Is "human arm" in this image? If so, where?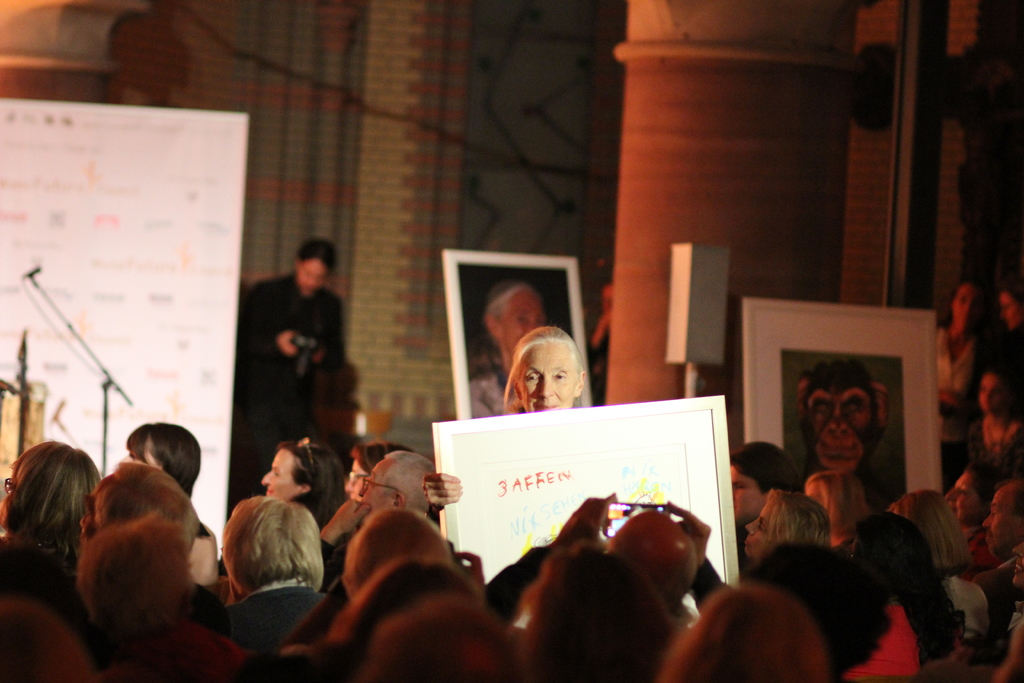
Yes, at pyautogui.locateOnScreen(481, 489, 622, 621).
